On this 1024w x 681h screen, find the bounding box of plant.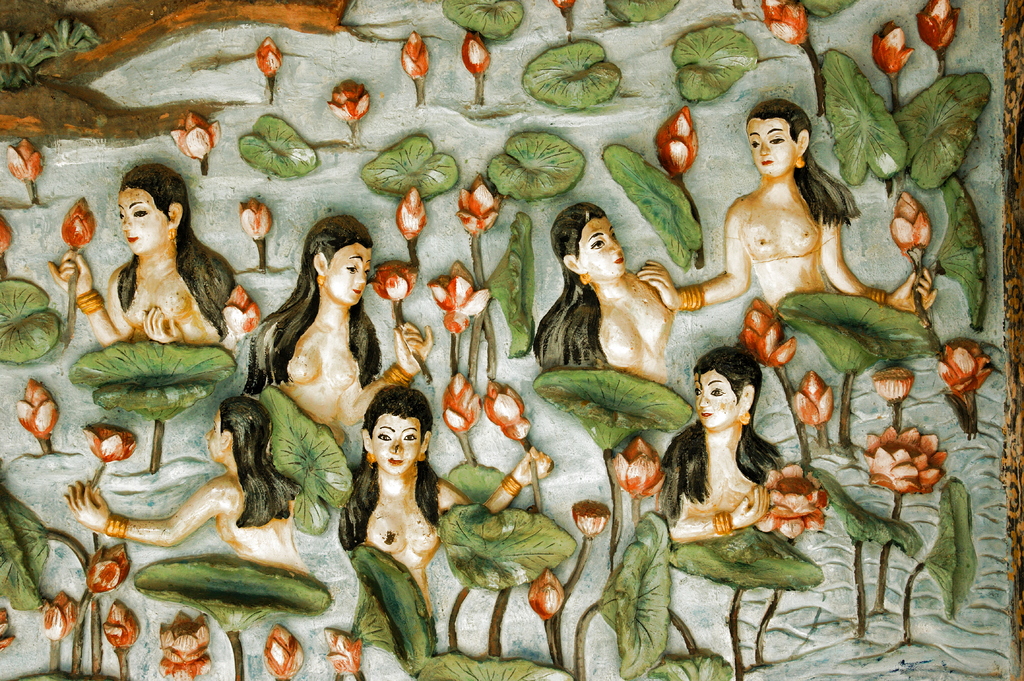
Bounding box: box=[883, 478, 984, 654].
